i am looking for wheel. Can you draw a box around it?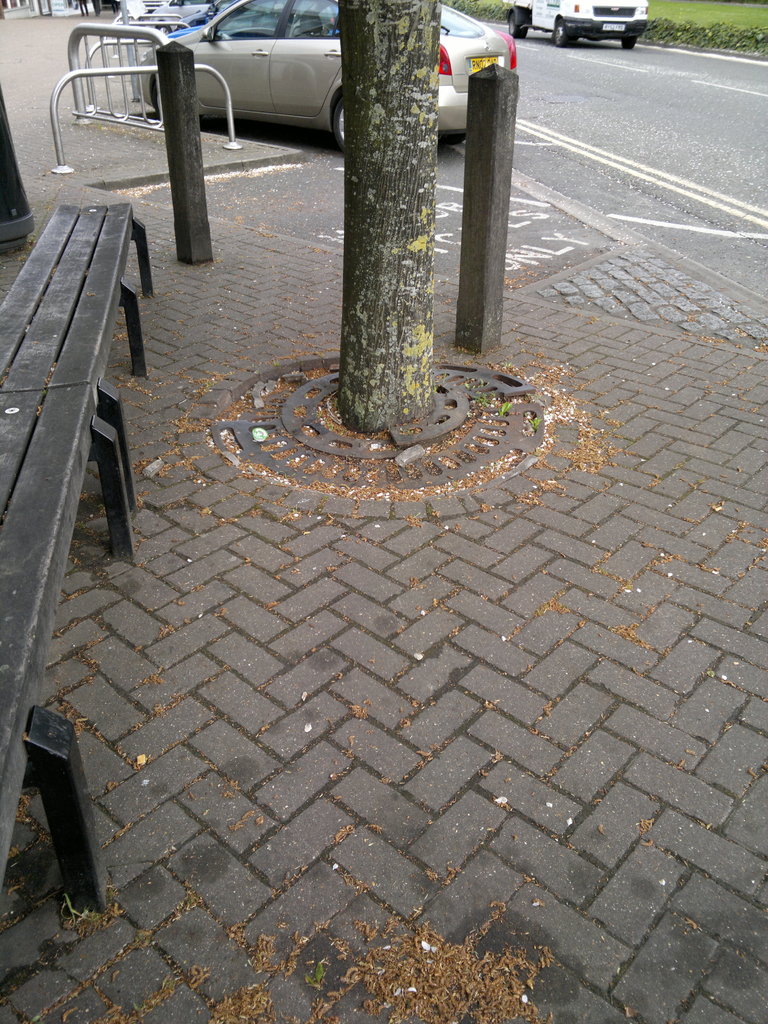
Sure, the bounding box is 509, 9, 527, 42.
